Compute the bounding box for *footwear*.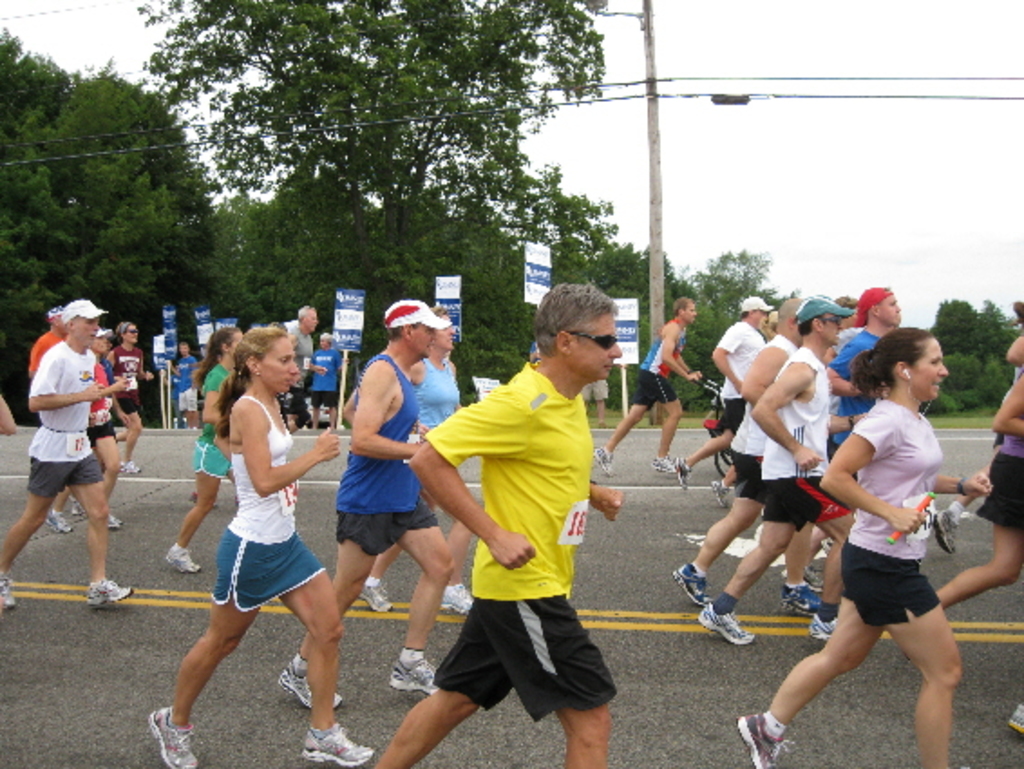
locate(148, 704, 197, 767).
